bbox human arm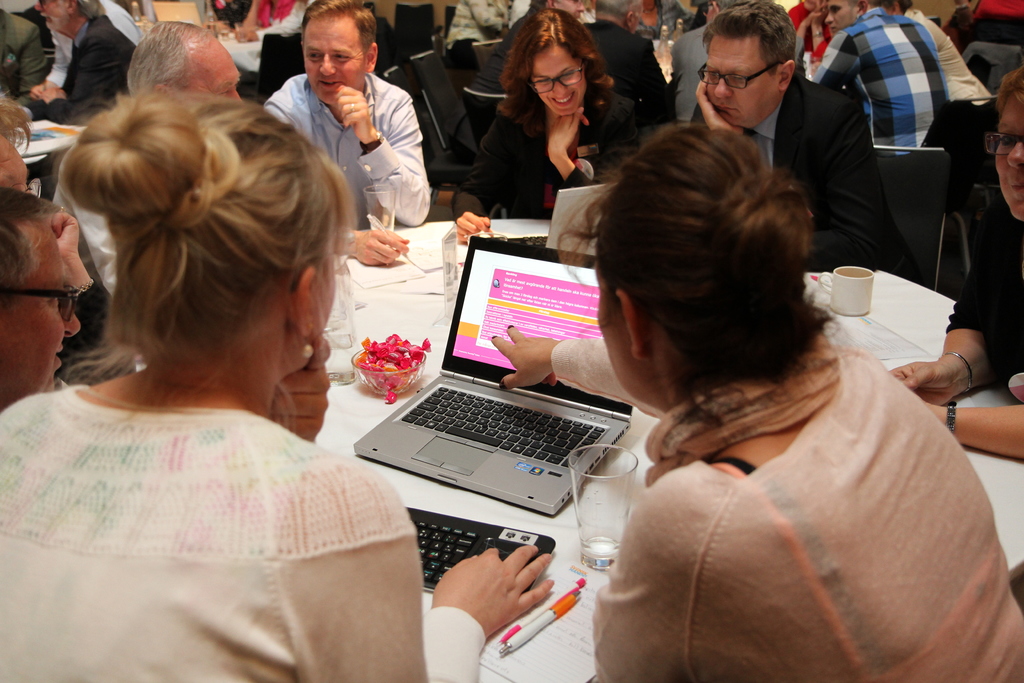
crop(918, 399, 1023, 466)
